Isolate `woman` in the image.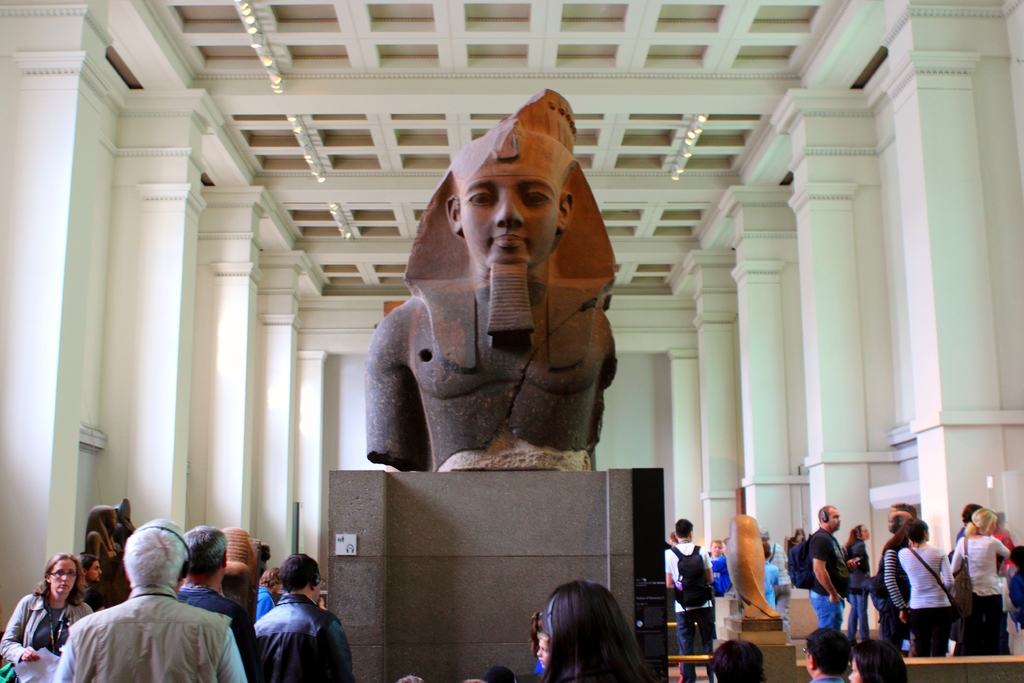
Isolated region: bbox=[950, 507, 1009, 655].
